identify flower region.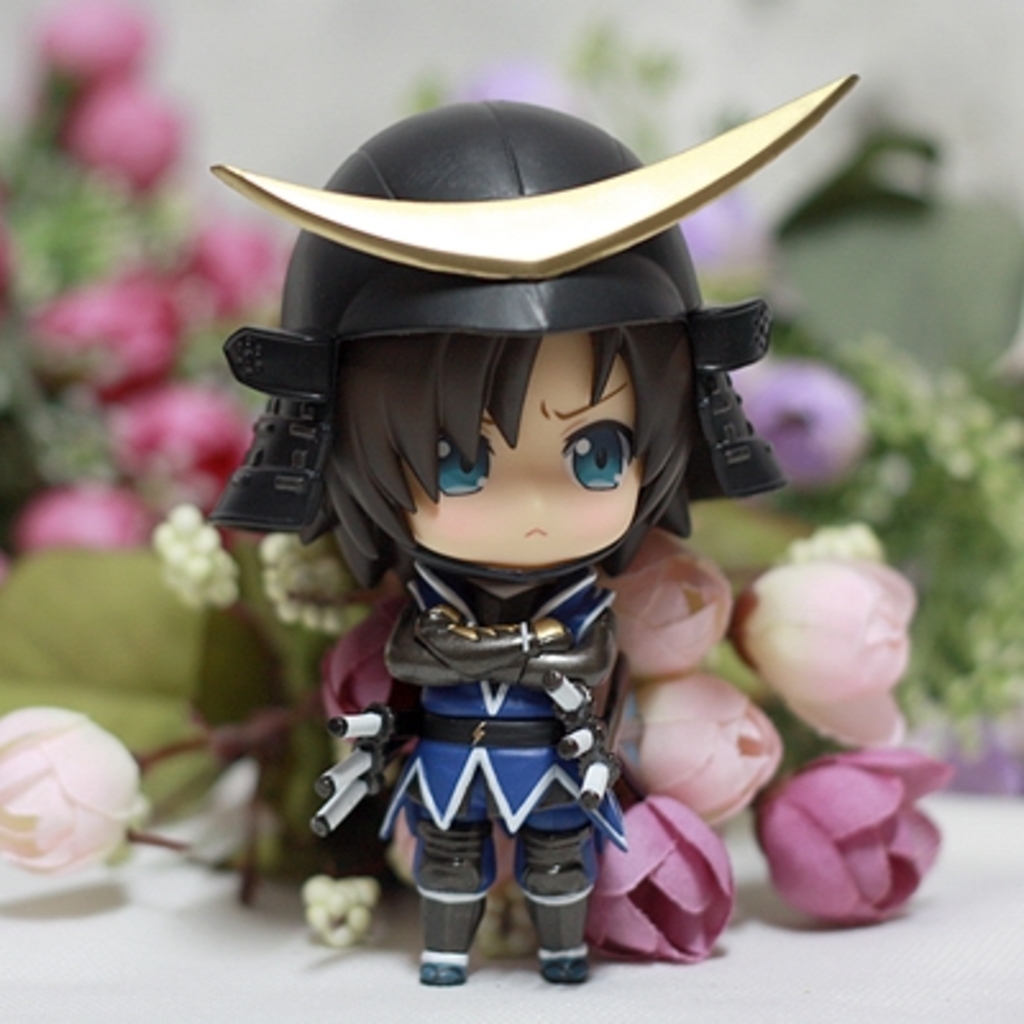
Region: {"x1": 23, "y1": 271, "x2": 177, "y2": 399}.
